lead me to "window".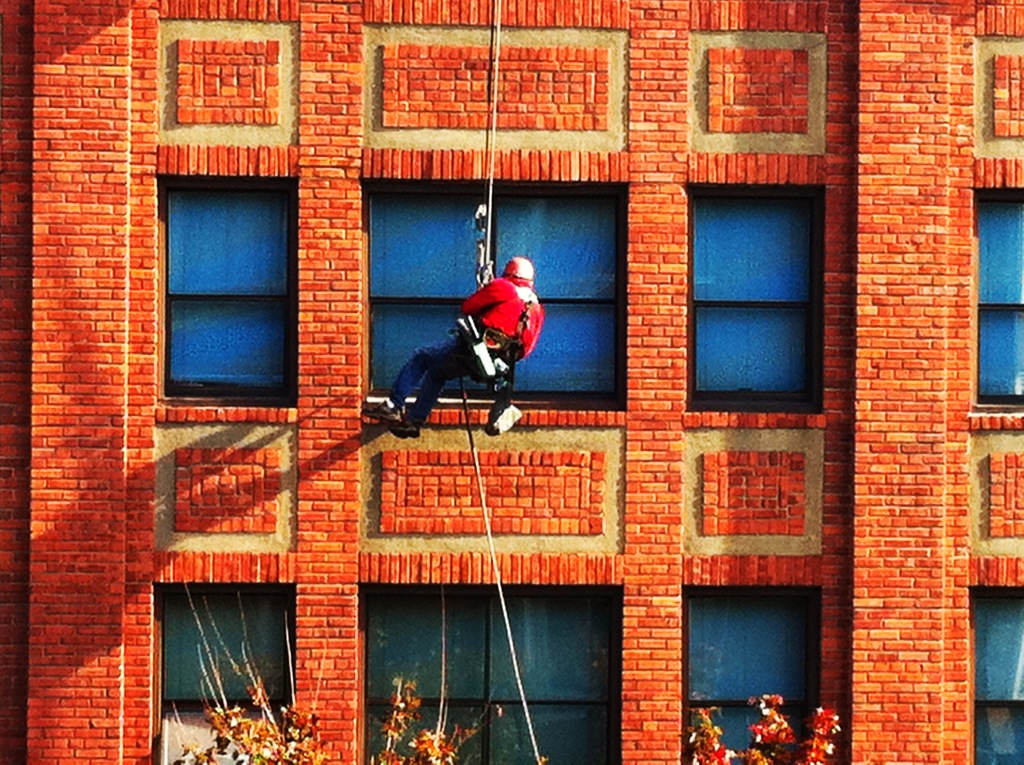
Lead to (left=678, top=584, right=817, bottom=764).
